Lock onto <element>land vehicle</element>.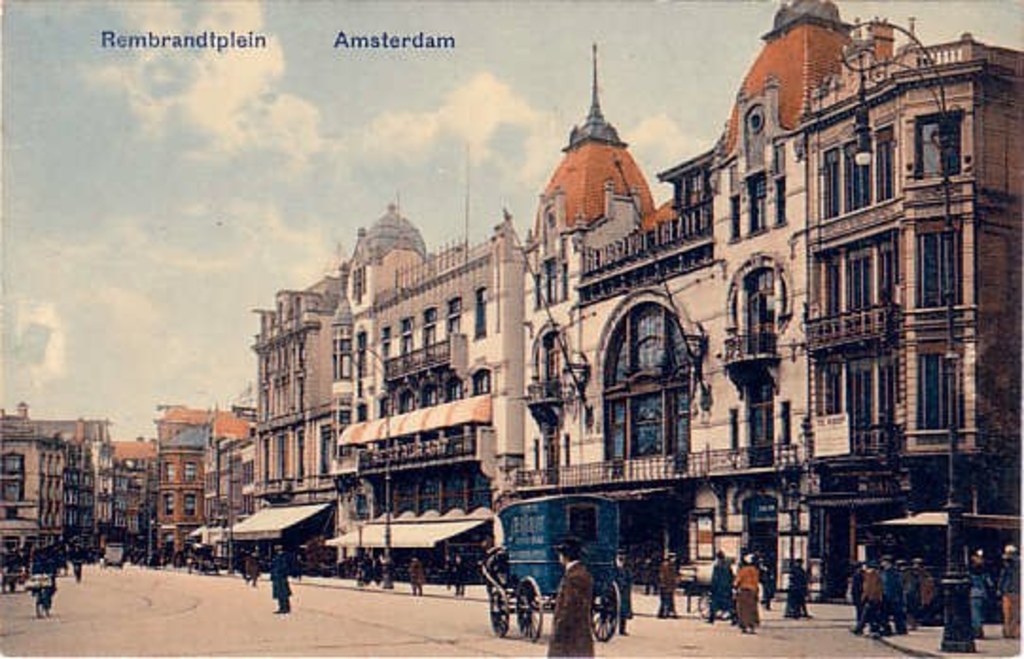
Locked: rect(97, 540, 123, 570).
